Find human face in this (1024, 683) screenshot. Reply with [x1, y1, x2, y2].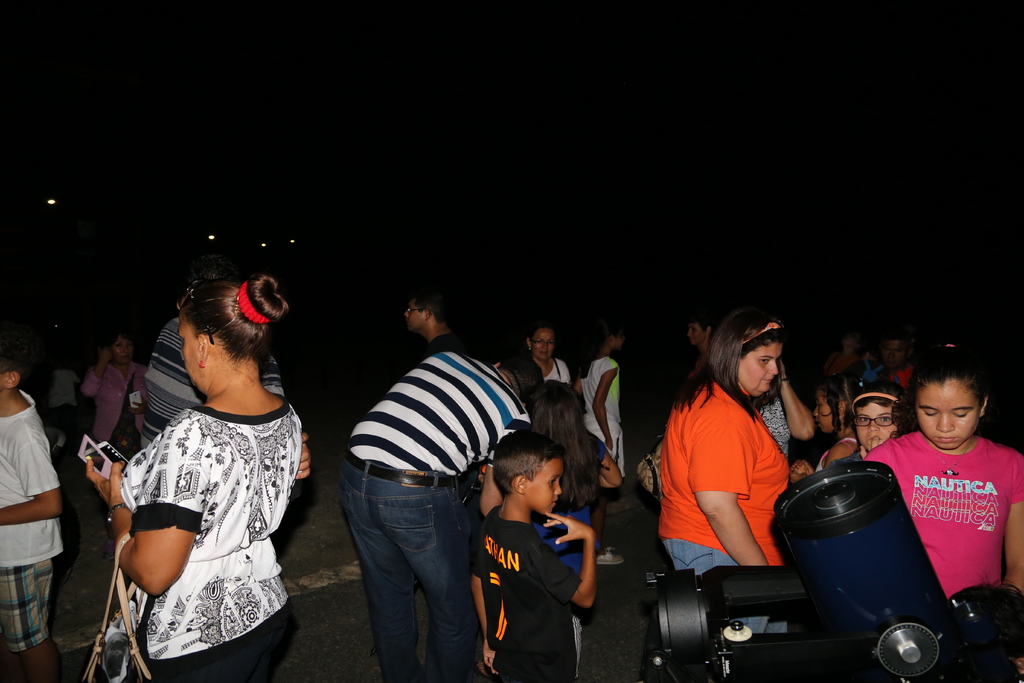
[881, 342, 908, 375].
